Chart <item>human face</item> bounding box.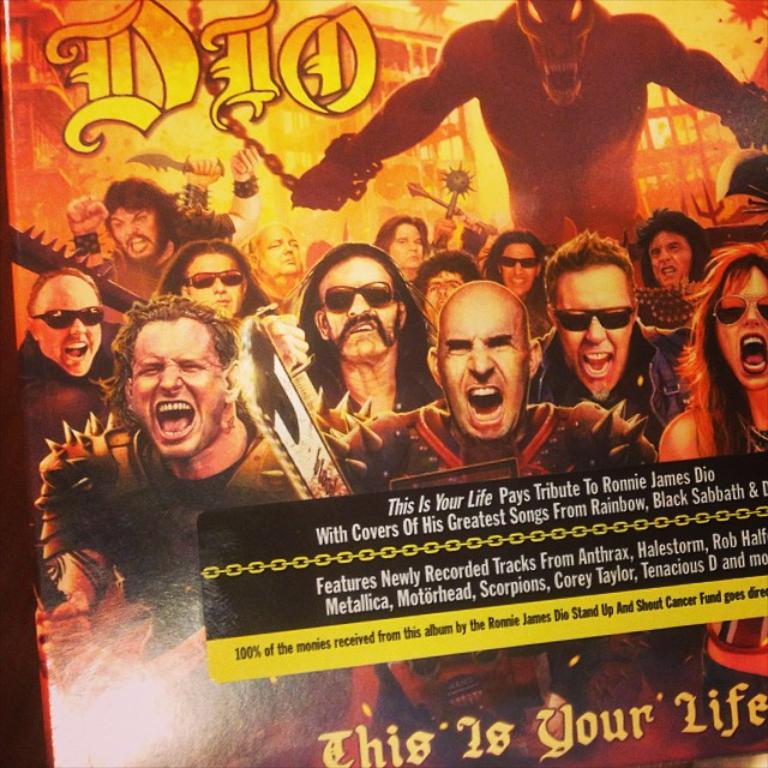
Charted: <region>439, 302, 528, 442</region>.
